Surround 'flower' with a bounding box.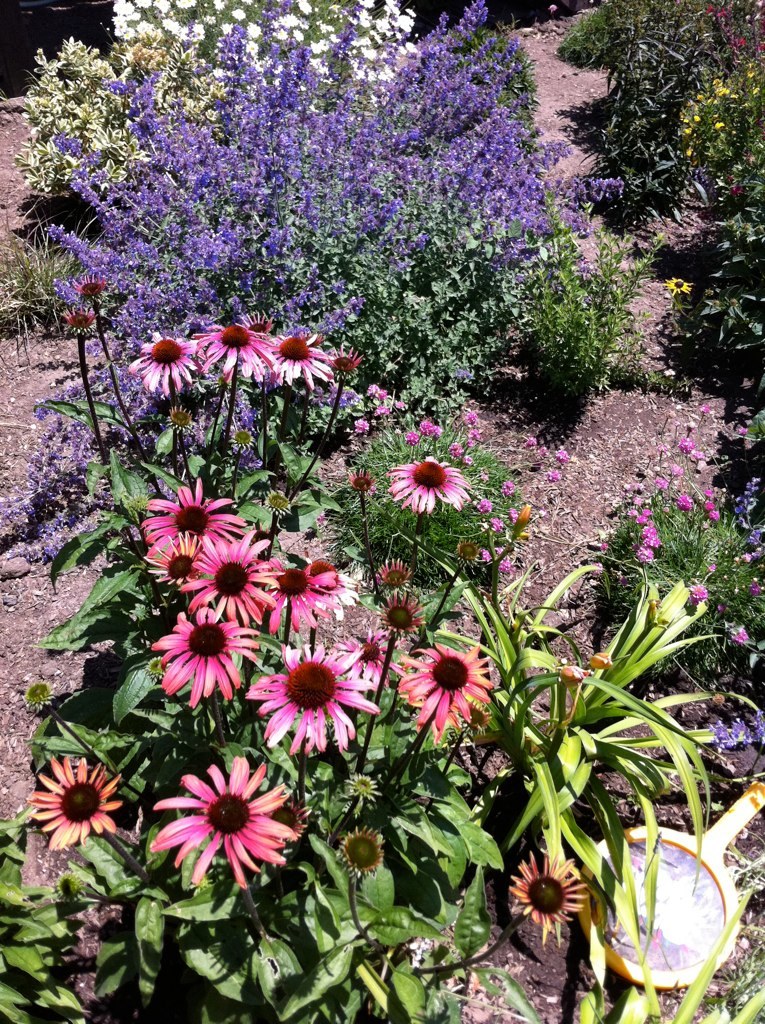
l=257, t=331, r=328, b=391.
